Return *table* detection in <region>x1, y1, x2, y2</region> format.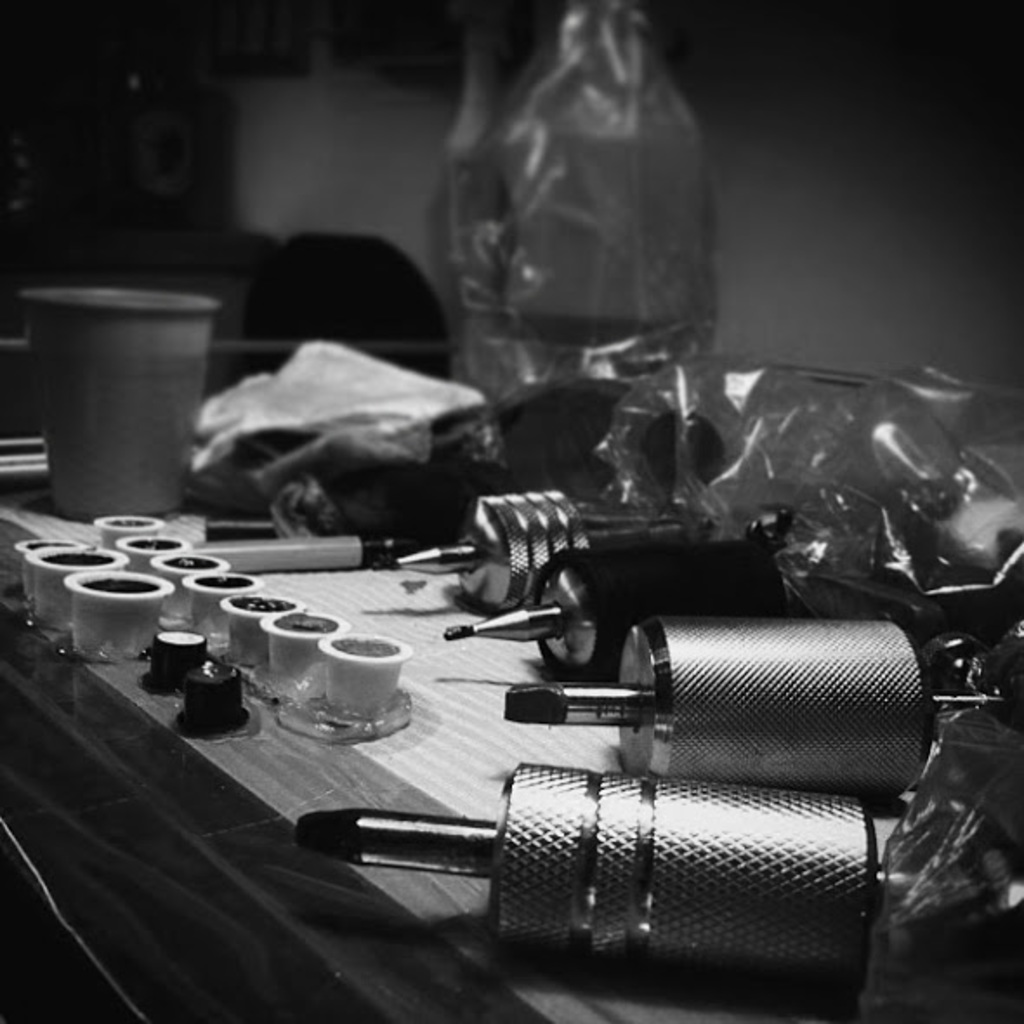
<region>0, 496, 793, 974</region>.
